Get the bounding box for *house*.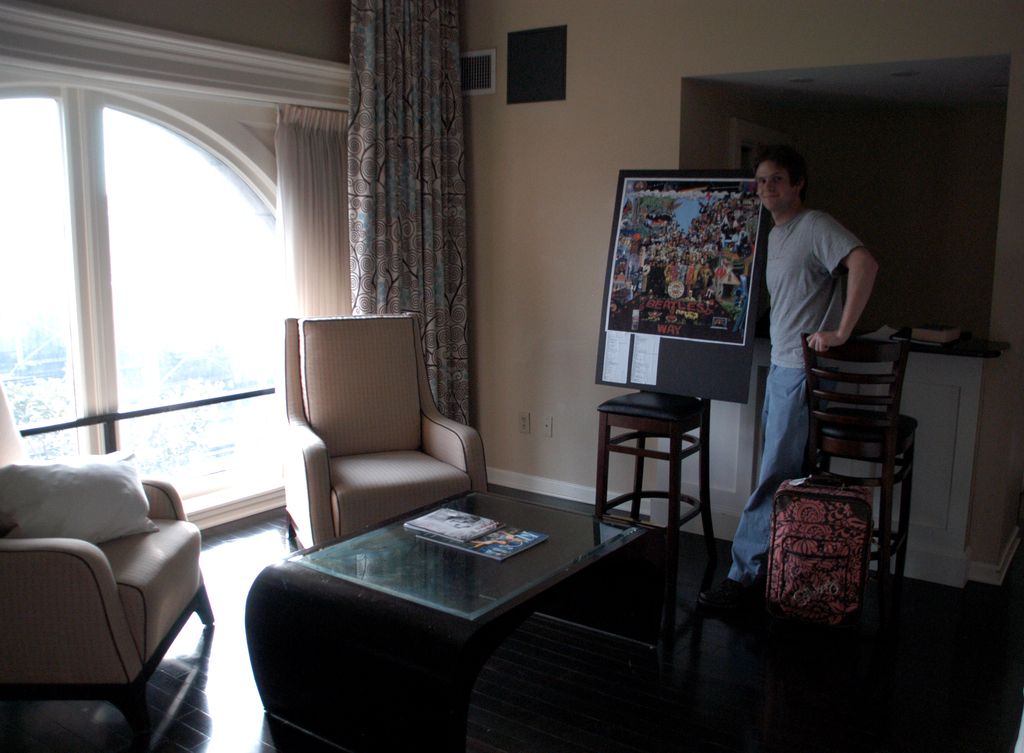
(x1=113, y1=5, x2=1009, y2=701).
